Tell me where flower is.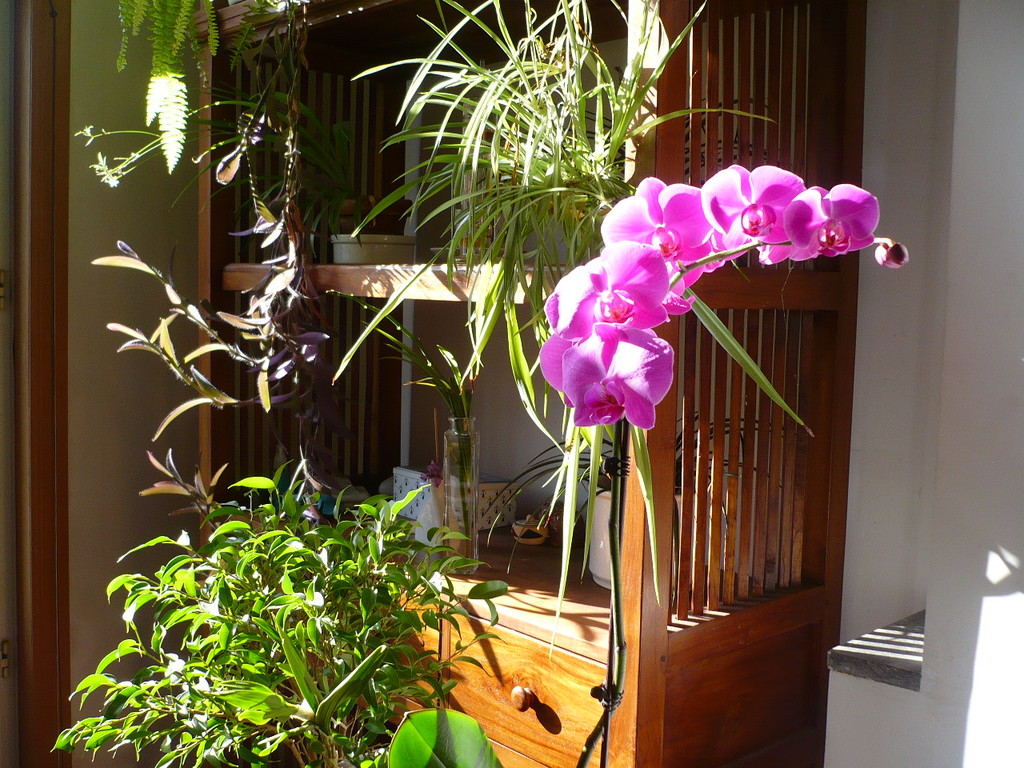
flower is at pyautogui.locateOnScreen(552, 320, 680, 446).
